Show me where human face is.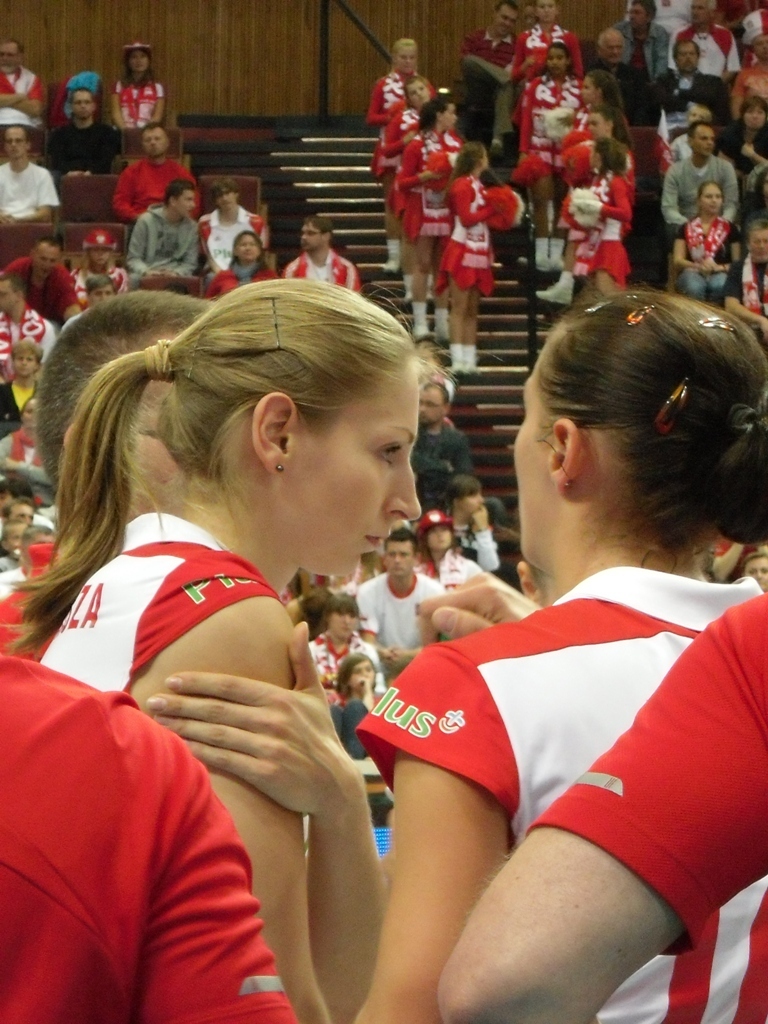
human face is at (x1=142, y1=129, x2=165, y2=155).
